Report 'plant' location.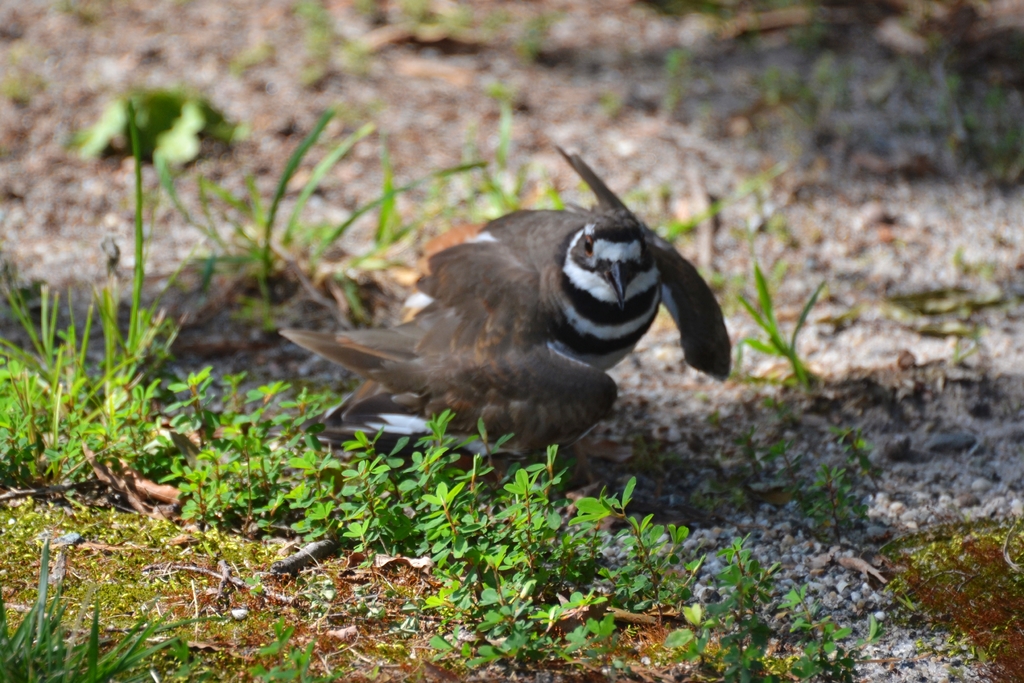
Report: (888,627,984,659).
